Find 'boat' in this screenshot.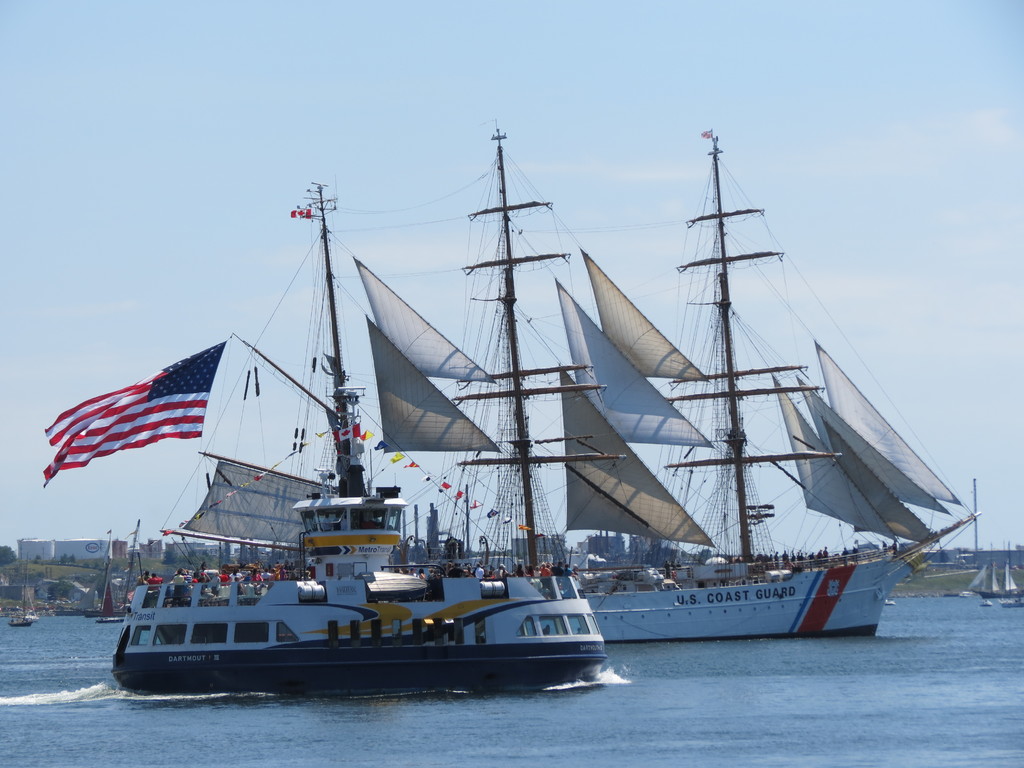
The bounding box for 'boat' is rect(968, 555, 1019, 597).
